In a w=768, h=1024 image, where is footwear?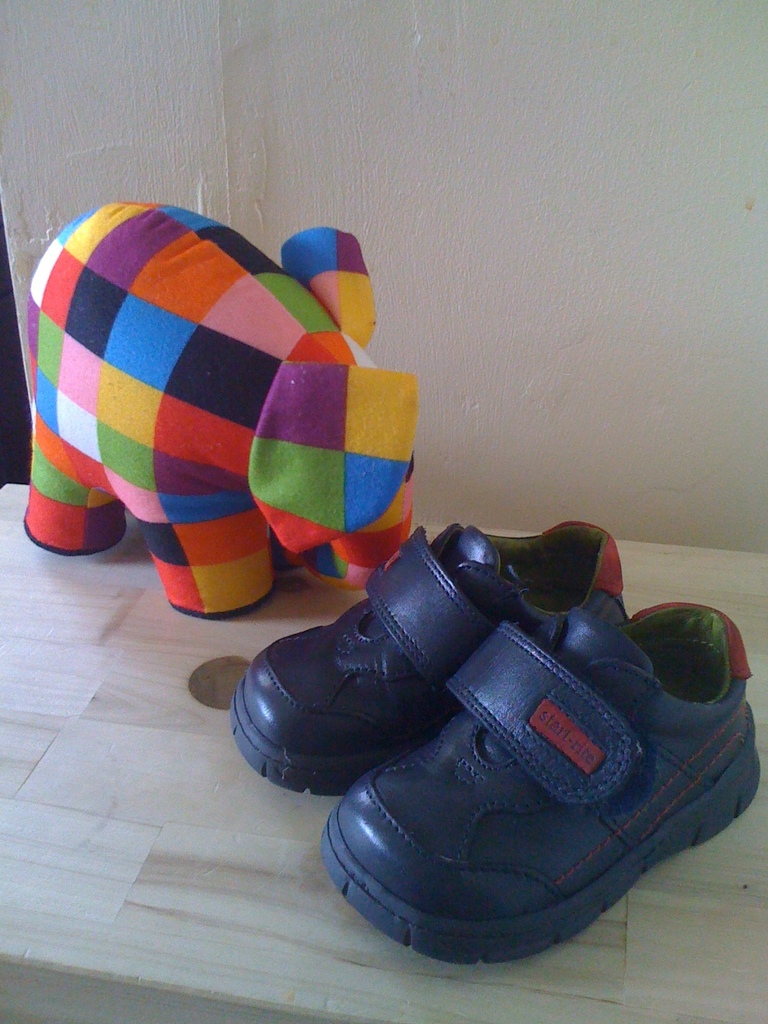
230,522,622,801.
